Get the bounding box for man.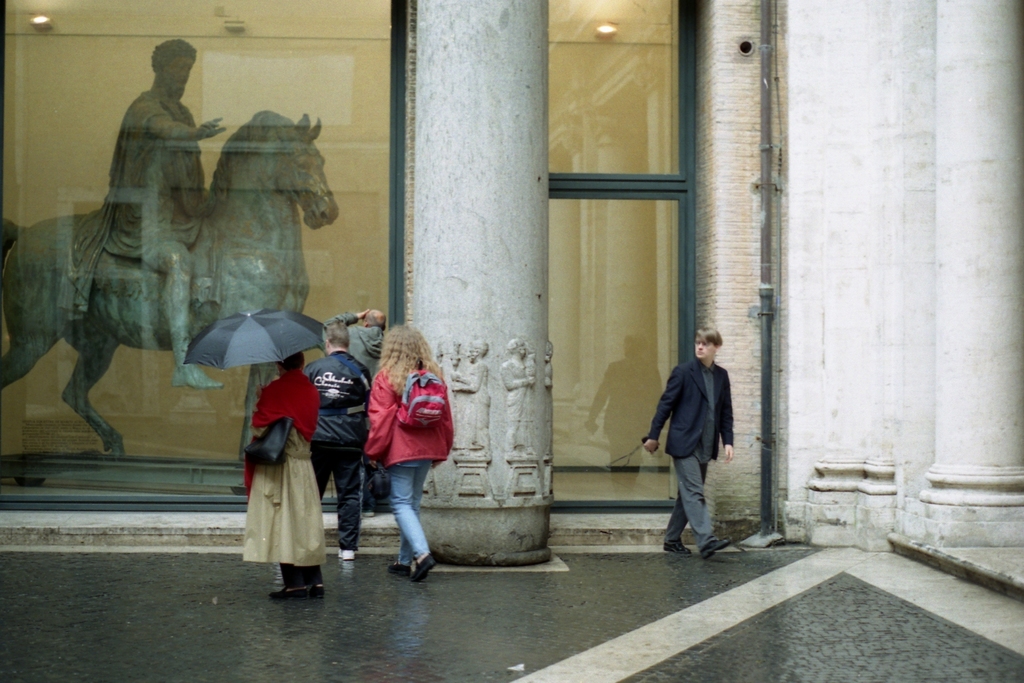
crop(301, 317, 371, 558).
